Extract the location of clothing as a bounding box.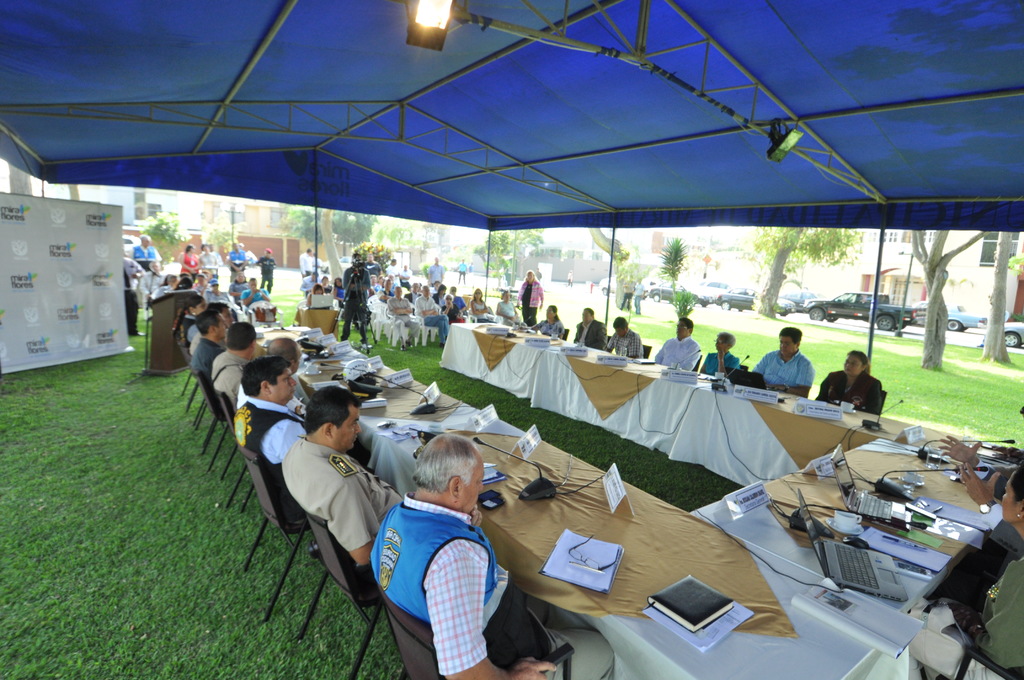
pyautogui.locateOnScreen(575, 321, 608, 352).
